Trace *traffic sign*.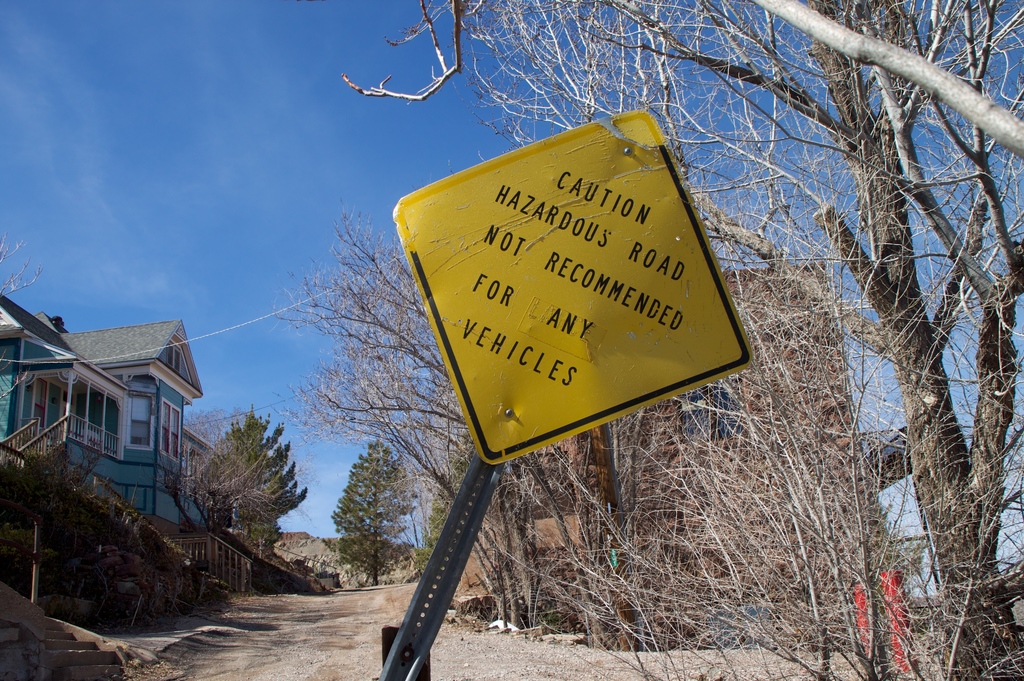
Traced to <box>392,103,755,465</box>.
